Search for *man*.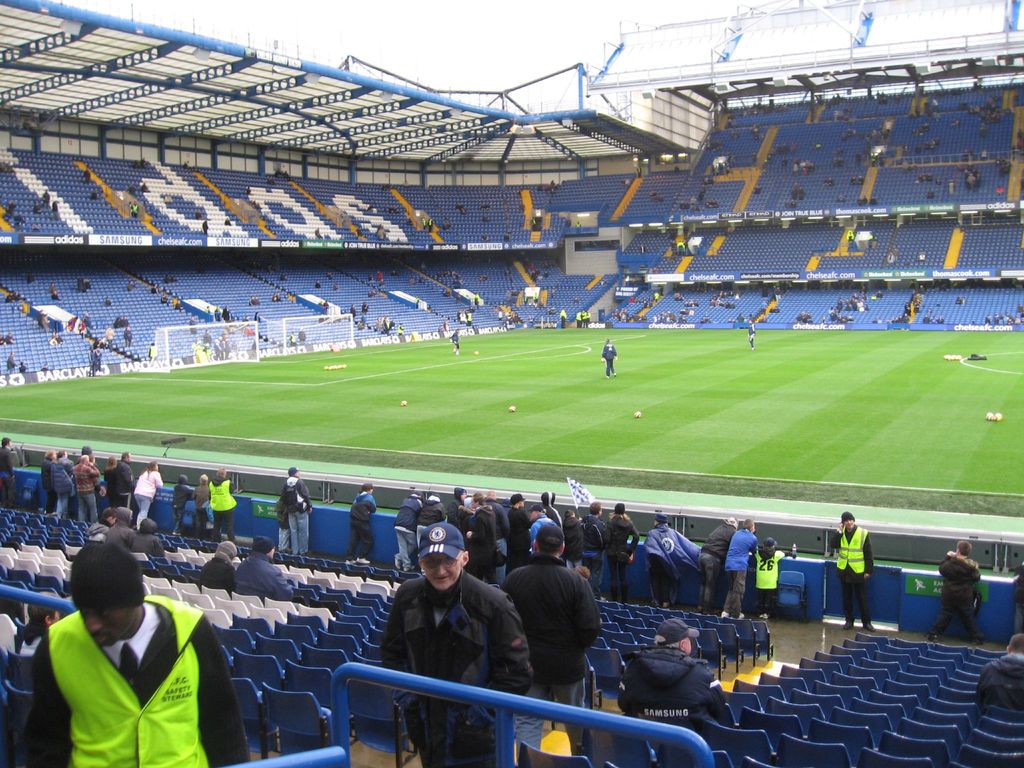
Found at (x1=21, y1=539, x2=239, y2=767).
